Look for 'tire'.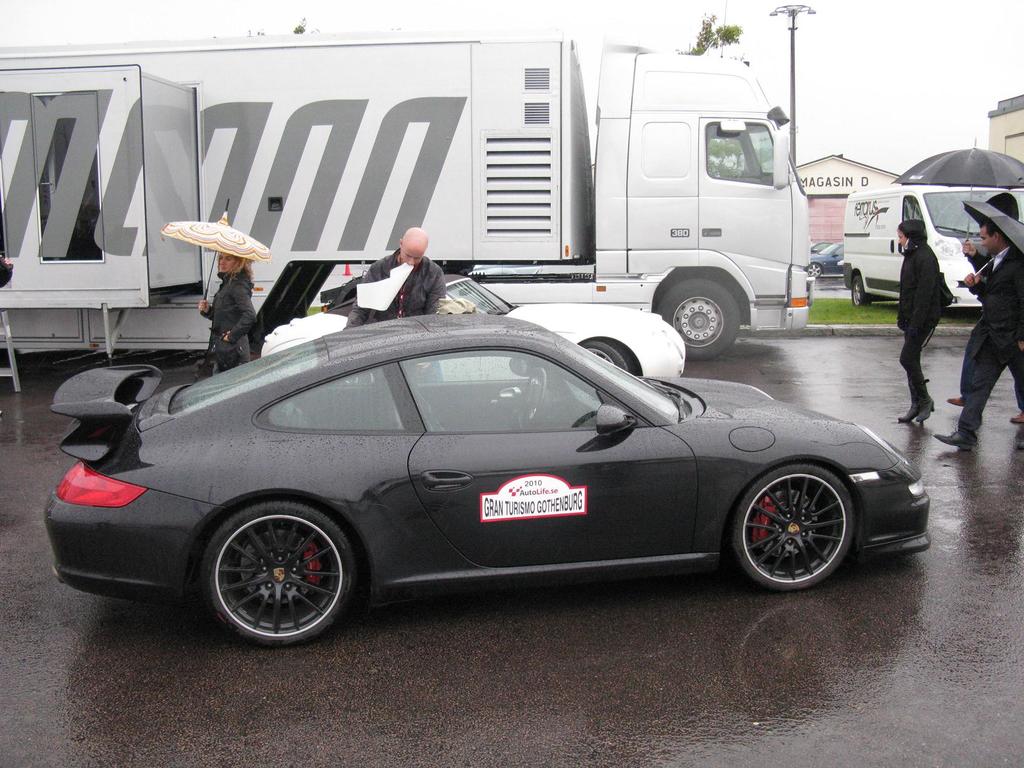
Found: bbox(733, 459, 851, 589).
